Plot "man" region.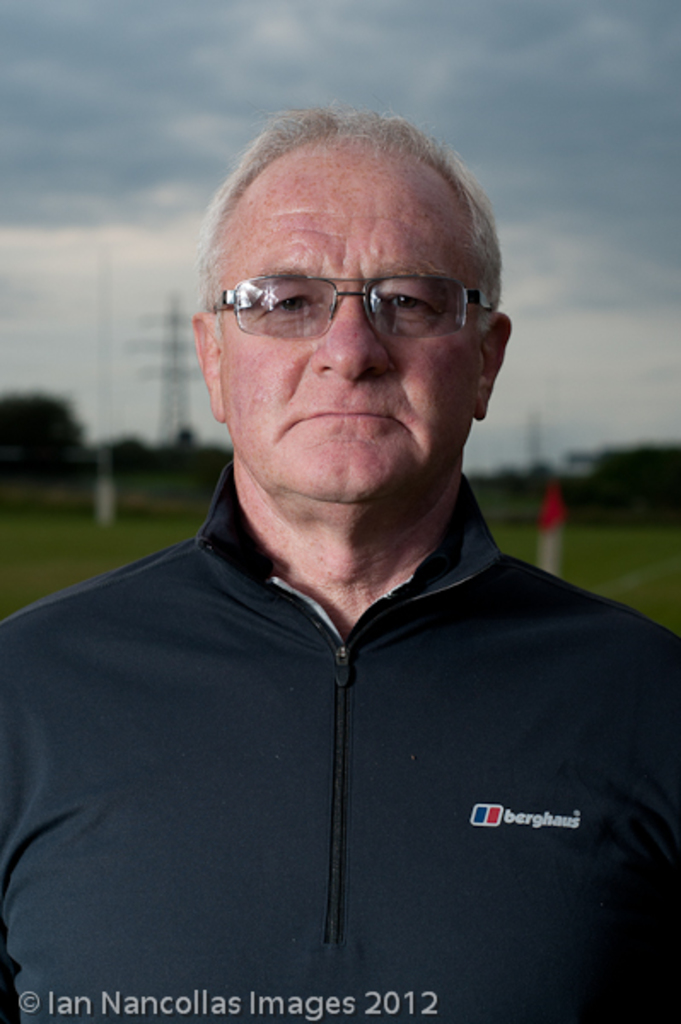
Plotted at 7, 94, 678, 990.
